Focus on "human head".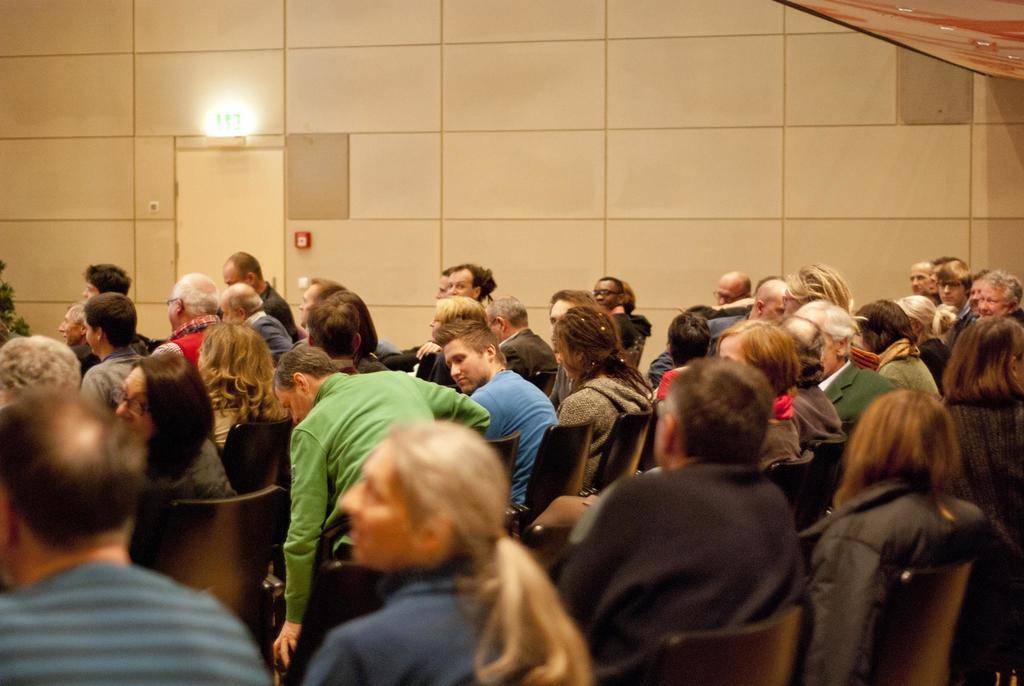
Focused at 81 261 131 296.
